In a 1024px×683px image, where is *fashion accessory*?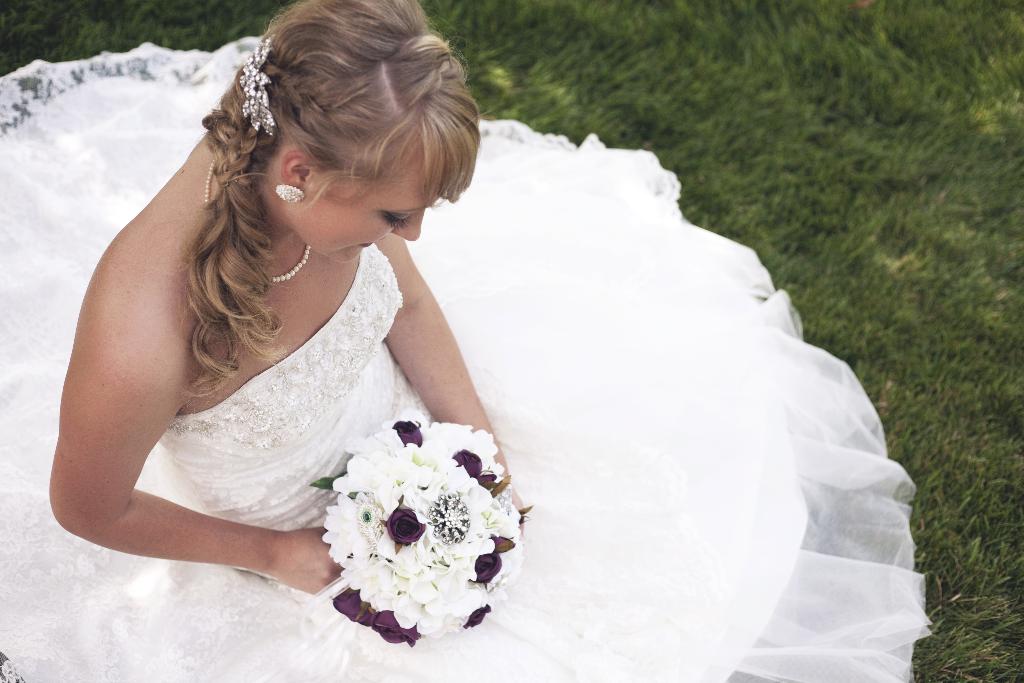
(left=239, top=35, right=276, bottom=137).
